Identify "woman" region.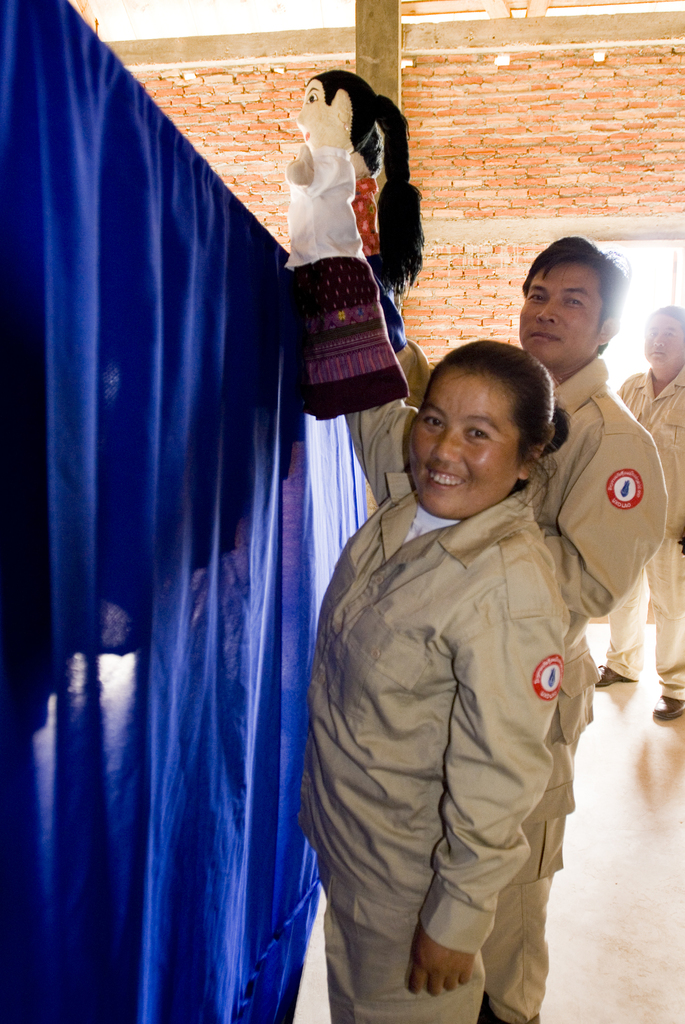
Region: l=305, t=337, r=556, b=1023.
